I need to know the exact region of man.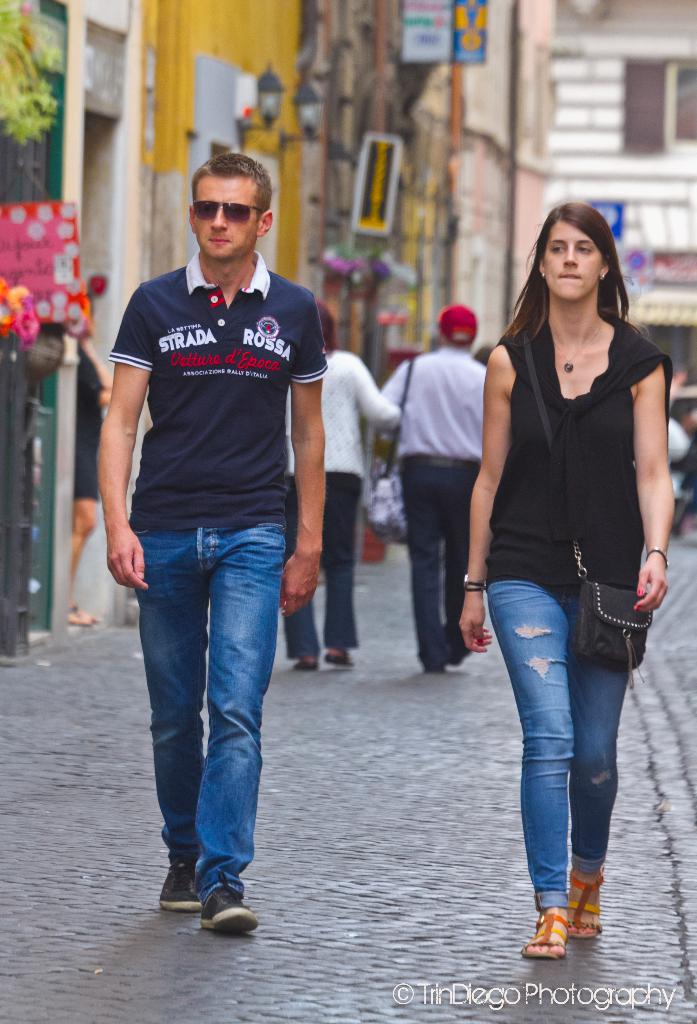
Region: box(476, 347, 491, 366).
